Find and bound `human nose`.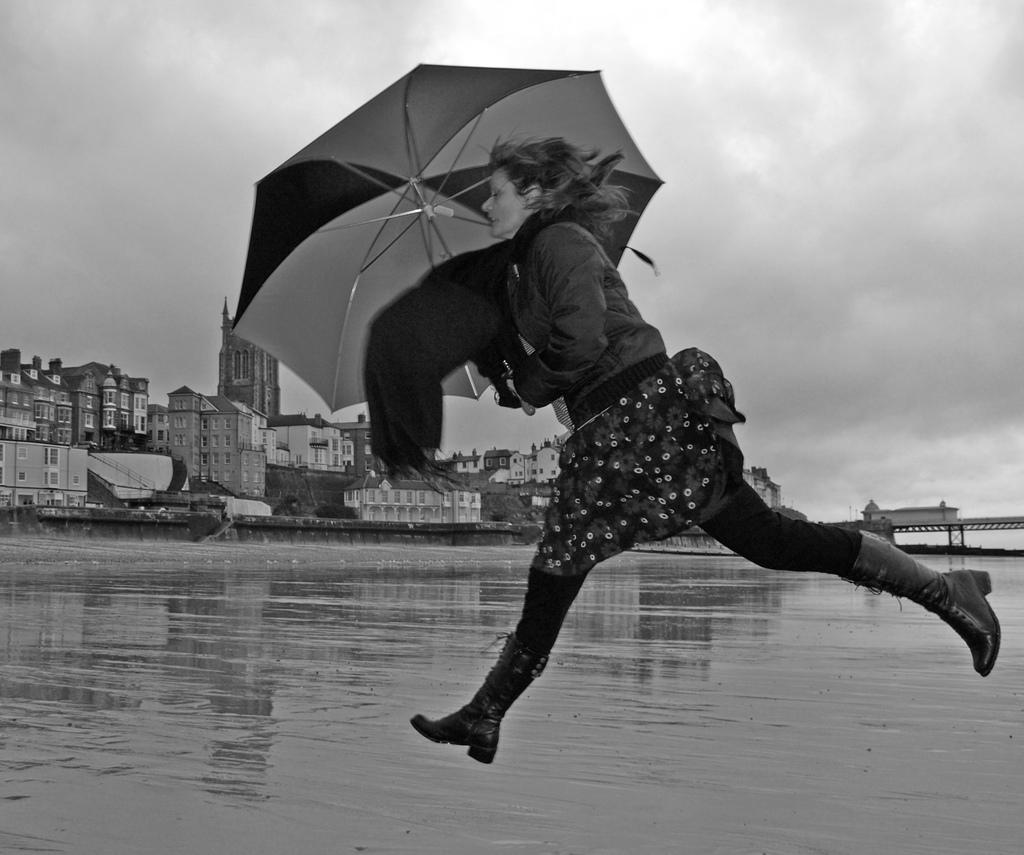
Bound: [479,194,492,211].
